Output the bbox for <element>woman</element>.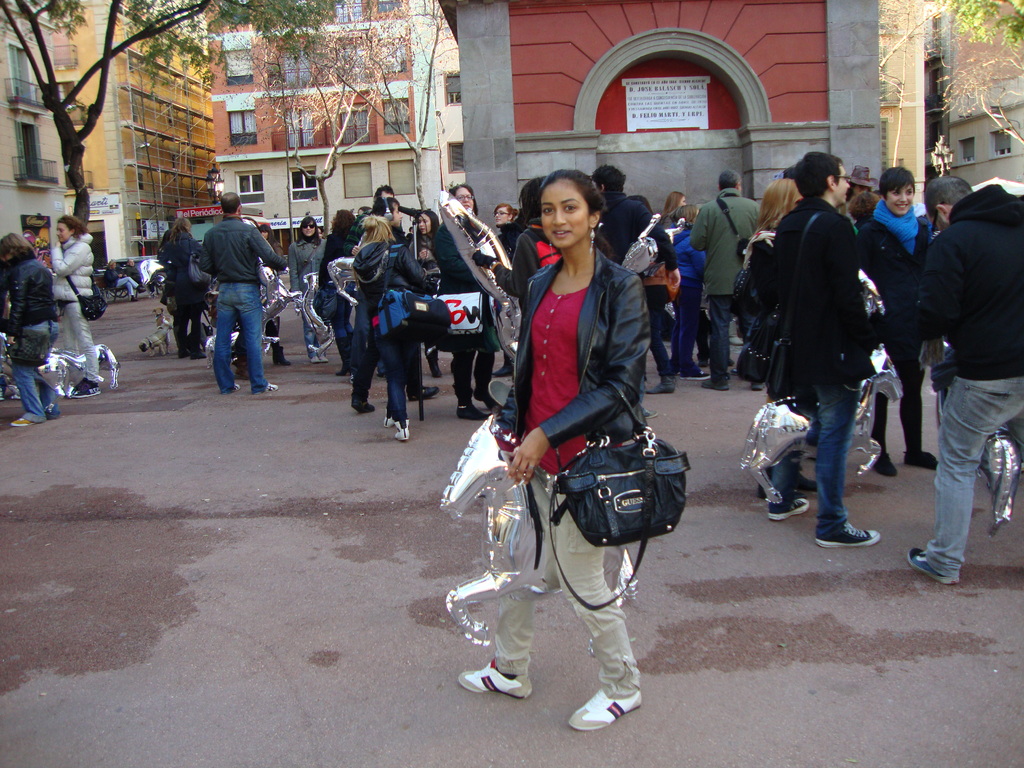
pyautogui.locateOnScreen(315, 211, 361, 377).
